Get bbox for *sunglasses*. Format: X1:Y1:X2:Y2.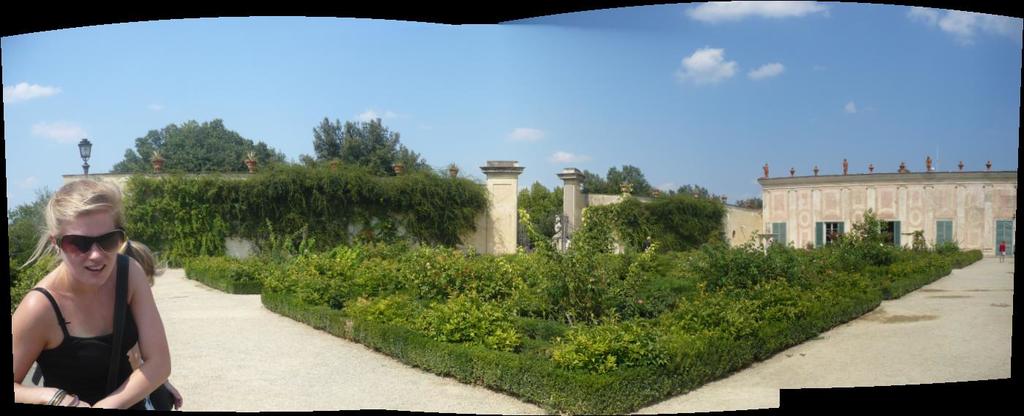
53:230:127:260.
